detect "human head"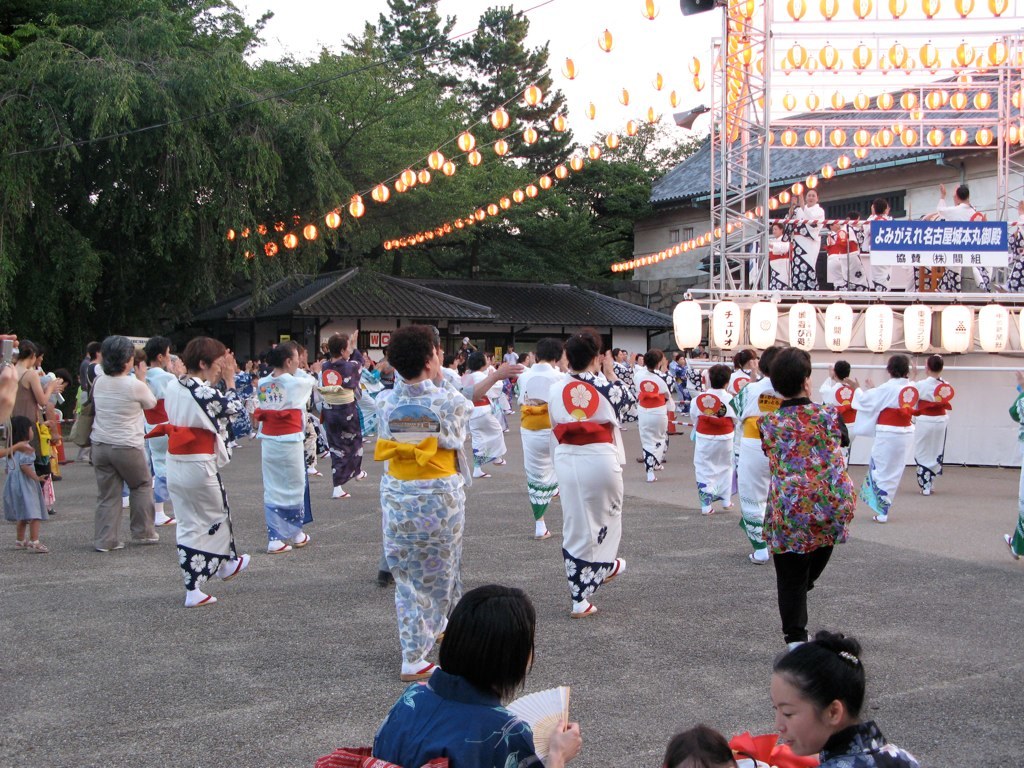
<box>165,354,188,374</box>
